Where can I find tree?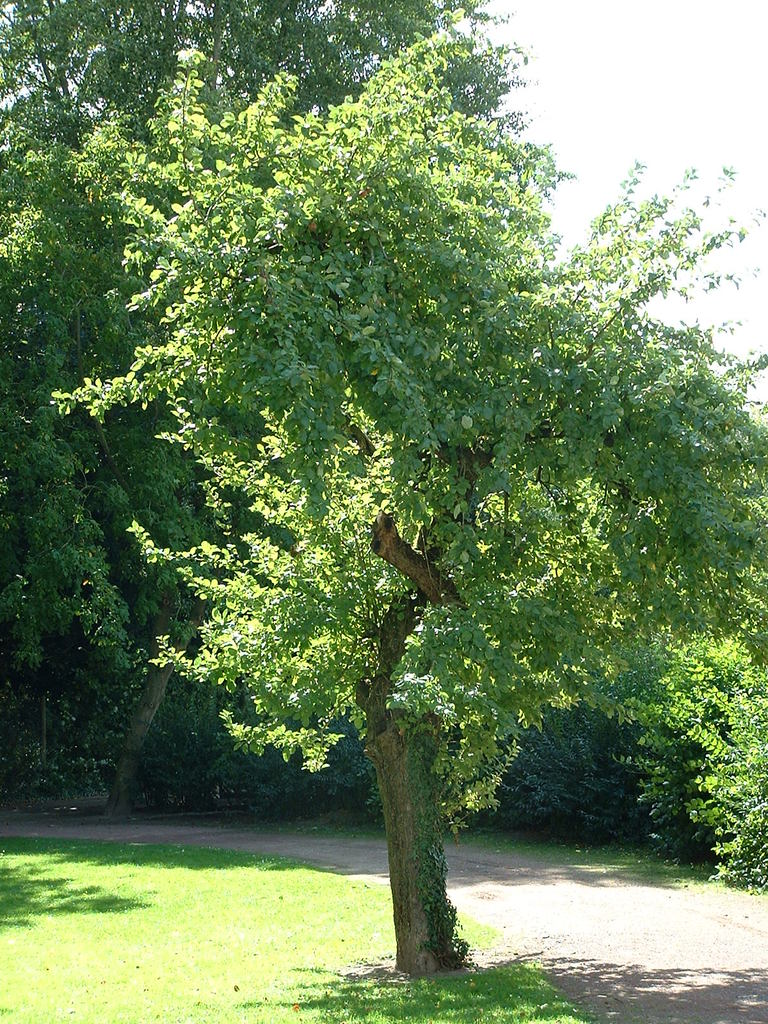
You can find it at x1=44, y1=17, x2=664, y2=969.
